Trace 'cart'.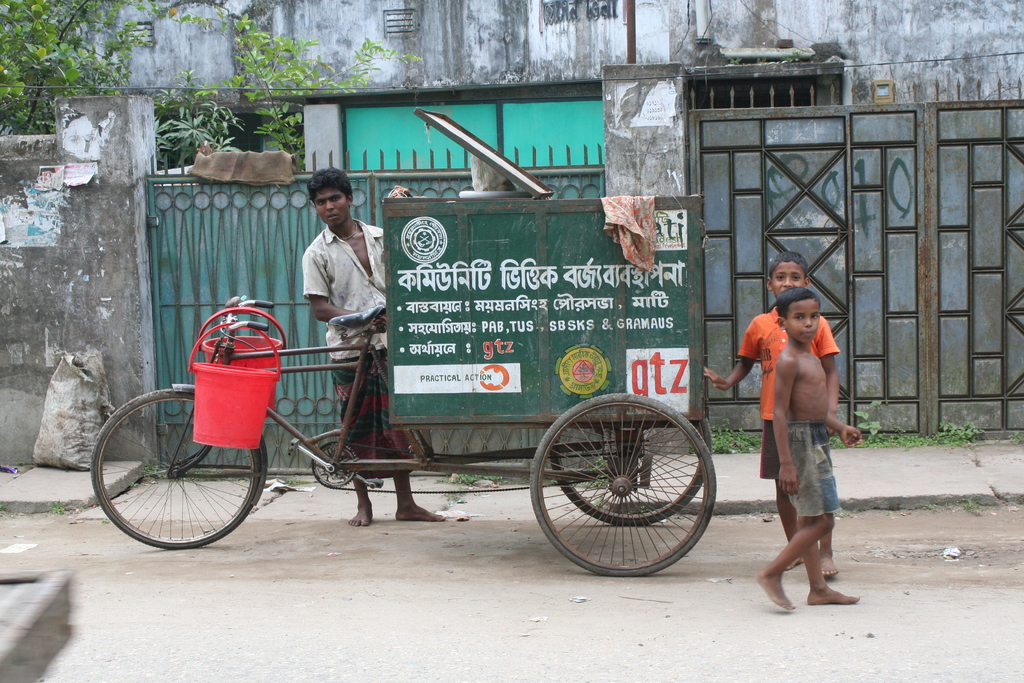
Traced to (left=89, top=110, right=719, bottom=577).
